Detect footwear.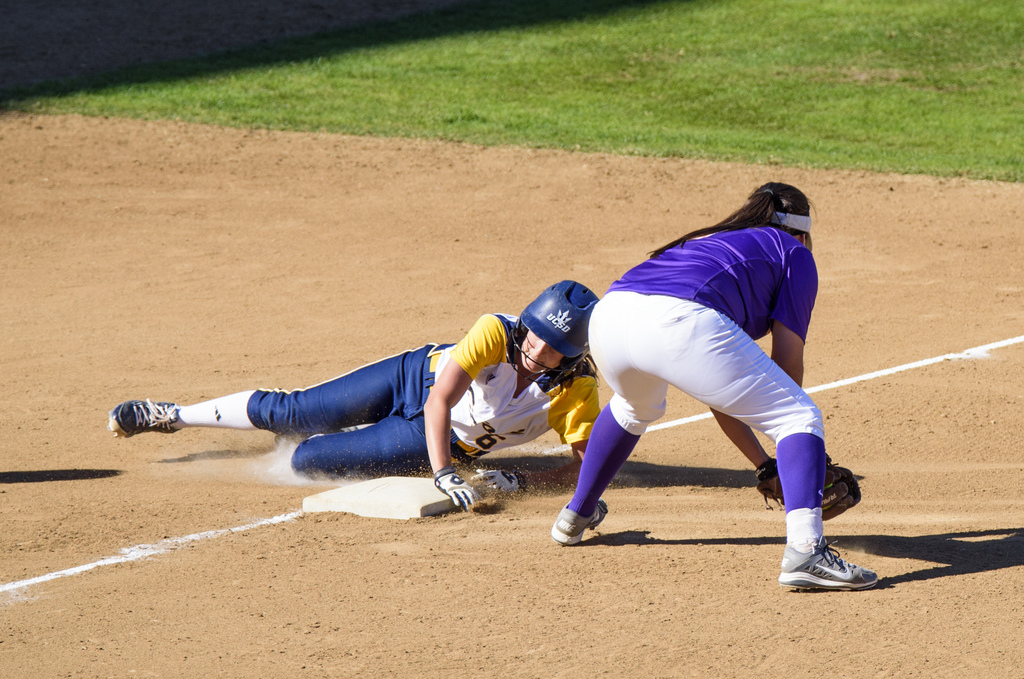
Detected at 550, 496, 612, 546.
